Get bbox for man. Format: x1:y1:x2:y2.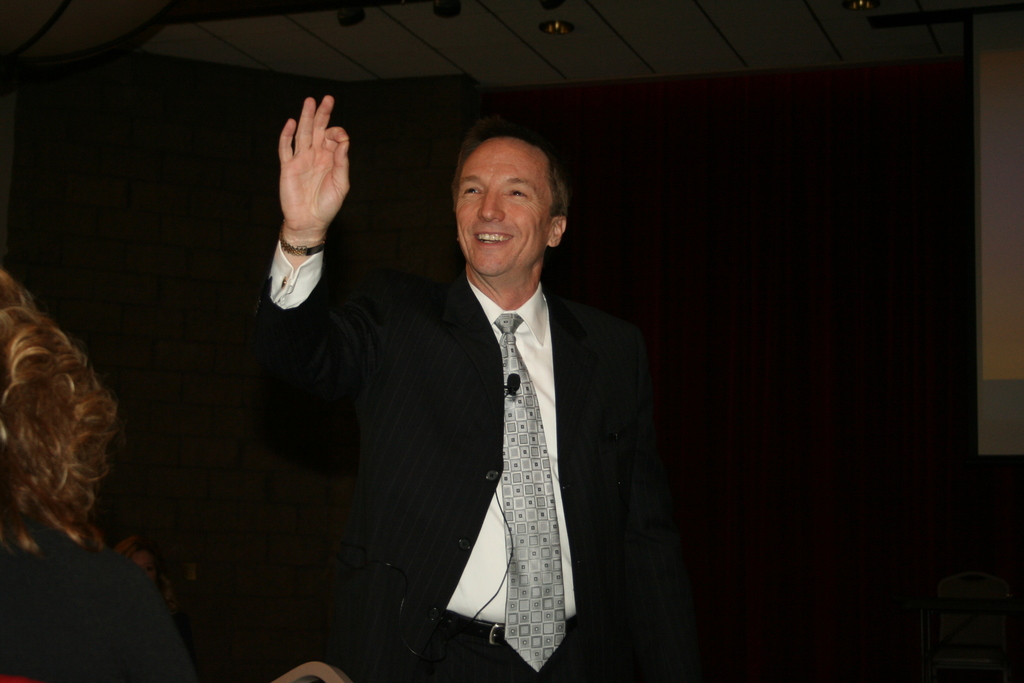
312:116:657:677.
